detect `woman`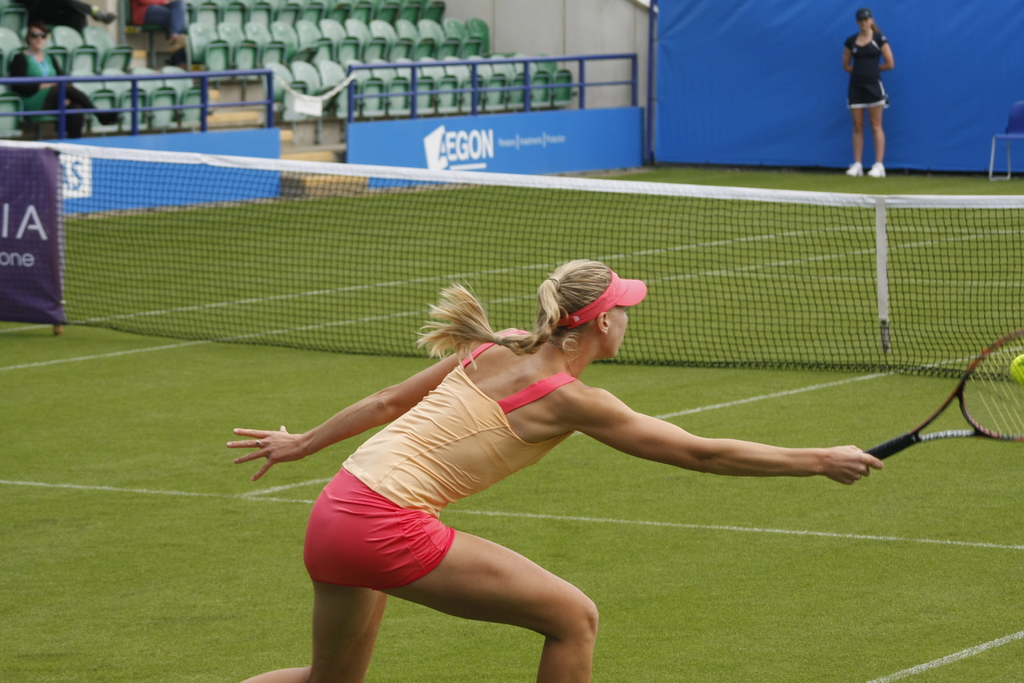
{"left": 264, "top": 240, "right": 897, "bottom": 680}
